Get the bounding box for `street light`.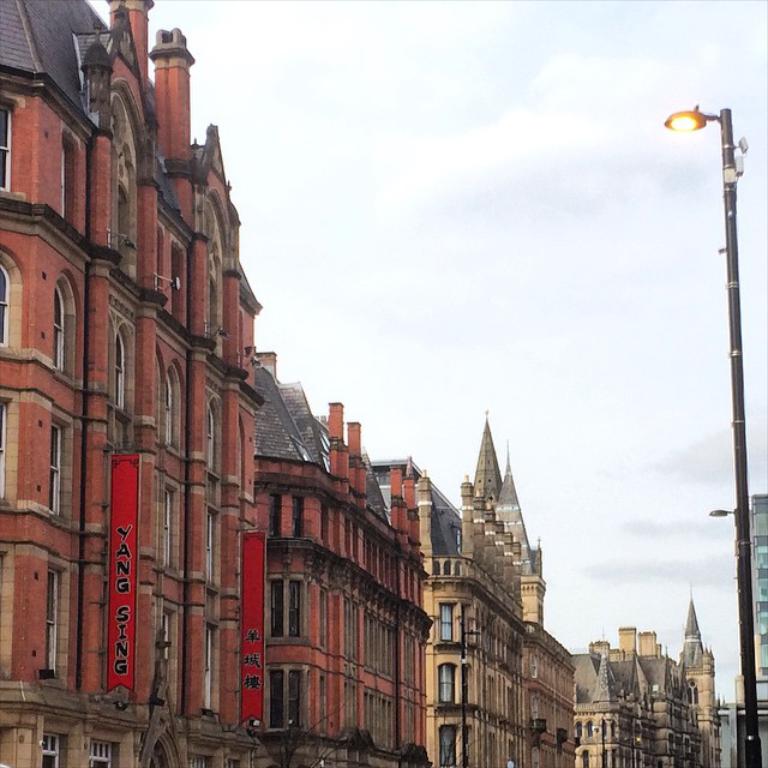
bbox(662, 98, 764, 767).
